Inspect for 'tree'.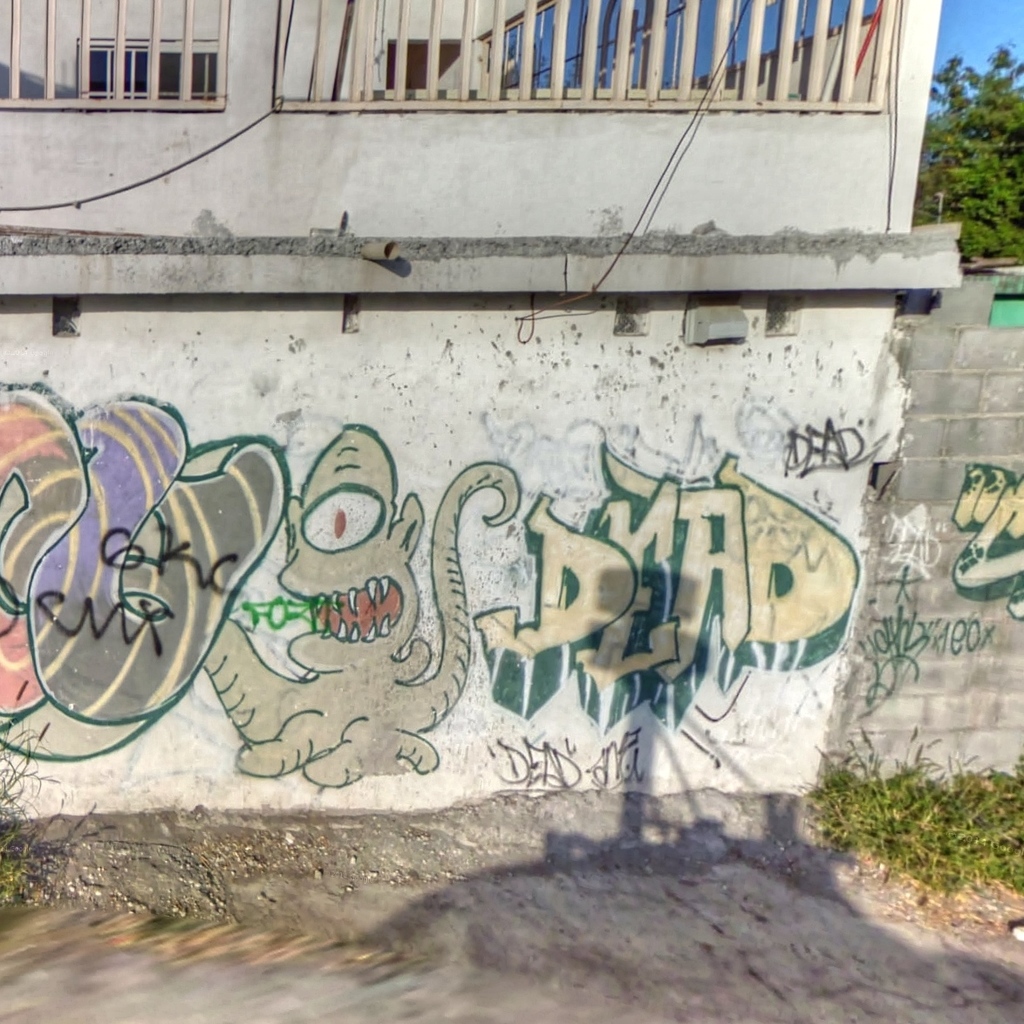
Inspection: BBox(922, 38, 1023, 256).
